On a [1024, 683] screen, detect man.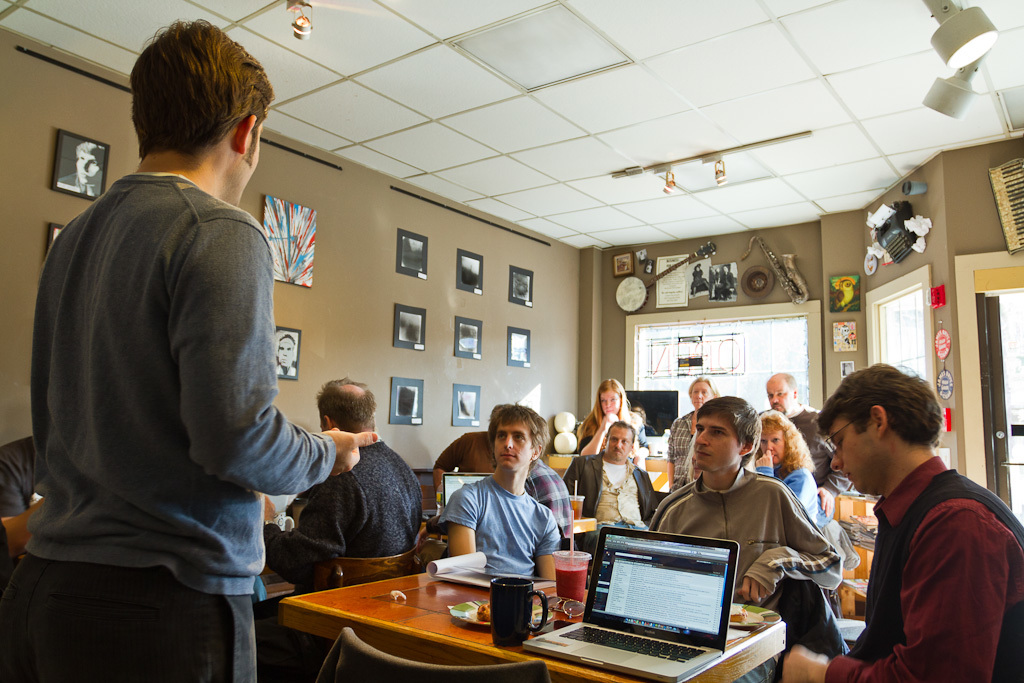
box(438, 427, 499, 477).
